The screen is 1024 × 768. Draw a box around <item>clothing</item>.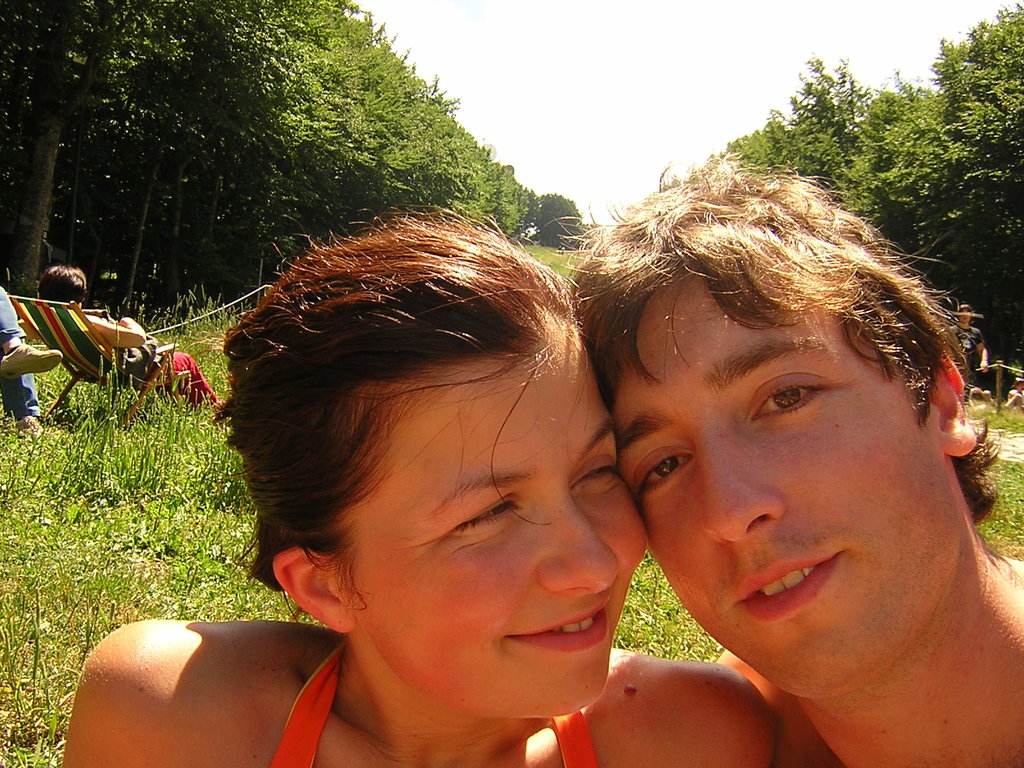
(0, 278, 38, 438).
